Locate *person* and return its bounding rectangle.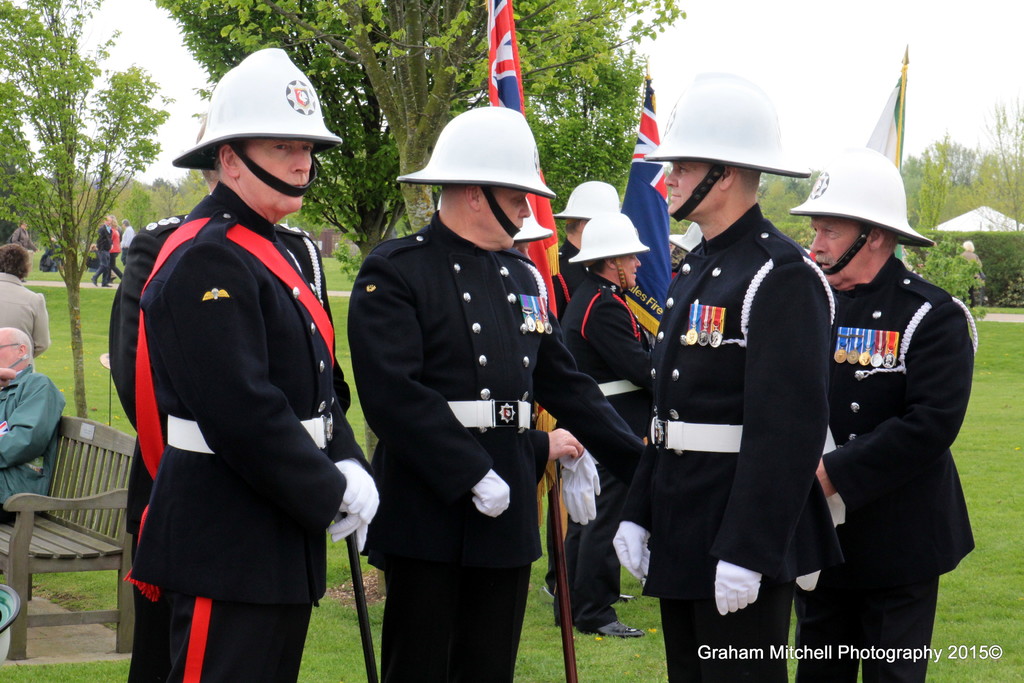
<region>92, 211, 111, 286</region>.
